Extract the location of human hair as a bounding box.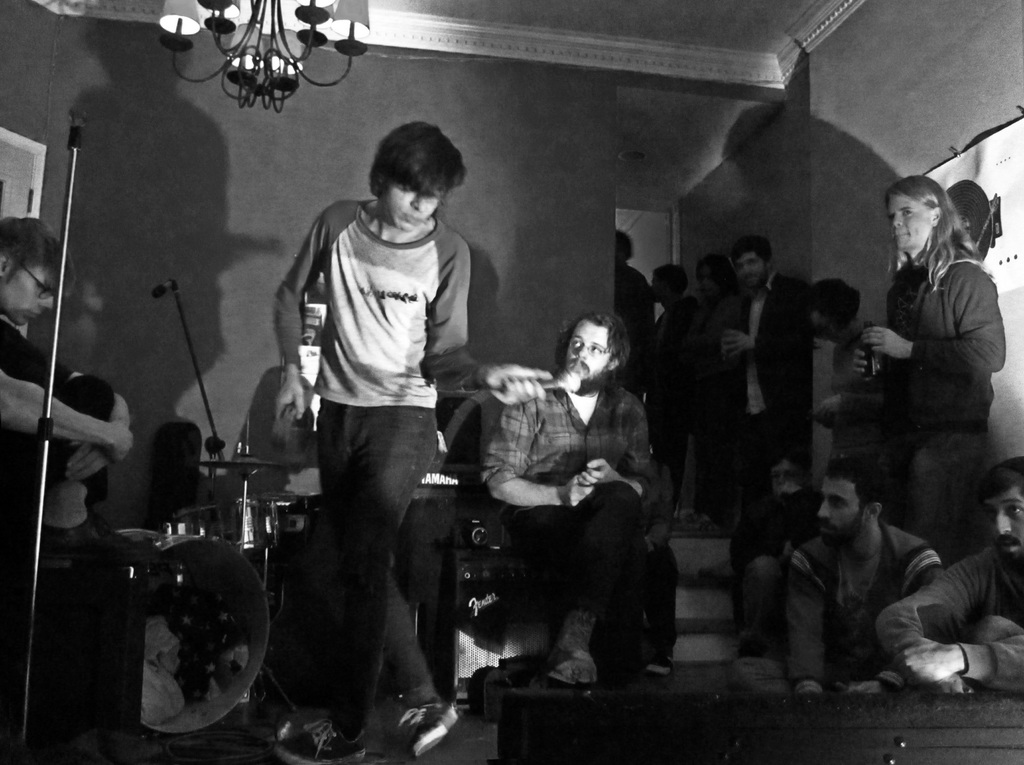
bbox(358, 120, 466, 219).
